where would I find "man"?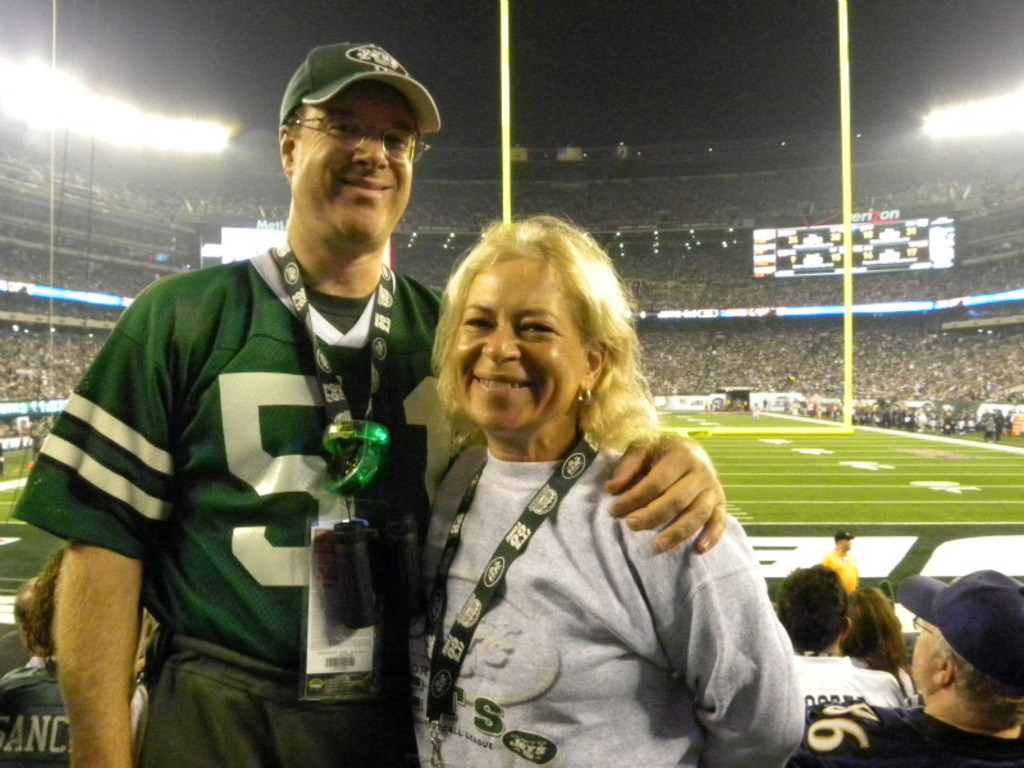
At crop(874, 561, 1023, 767).
